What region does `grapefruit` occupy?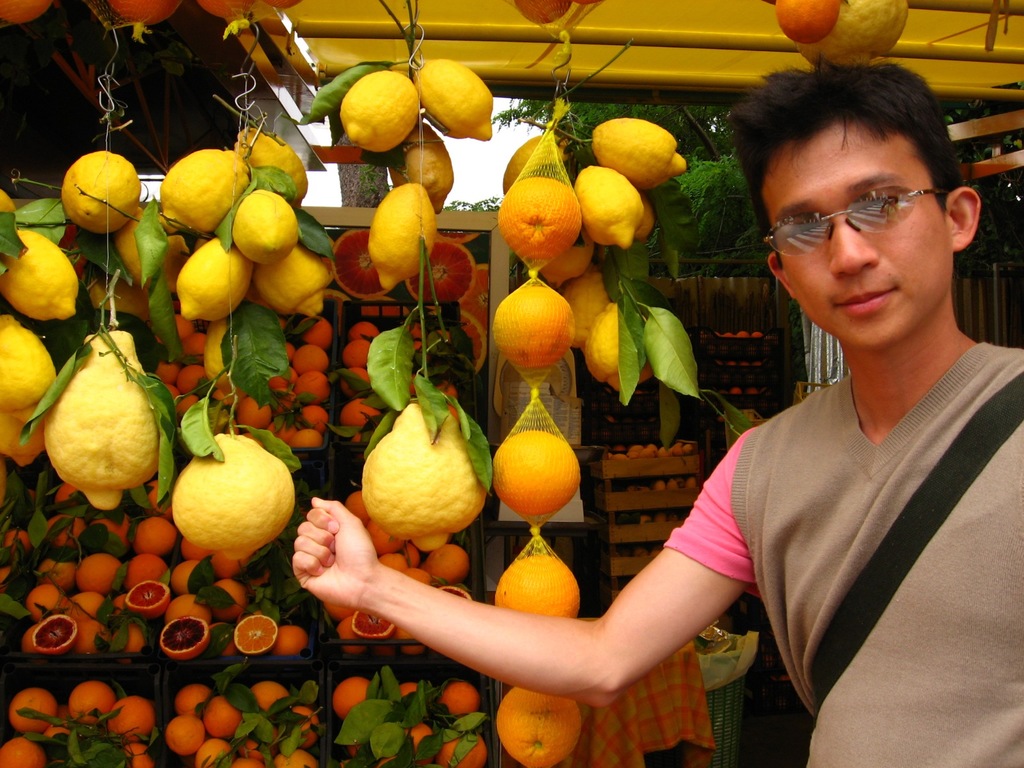
(x1=489, y1=281, x2=573, y2=367).
